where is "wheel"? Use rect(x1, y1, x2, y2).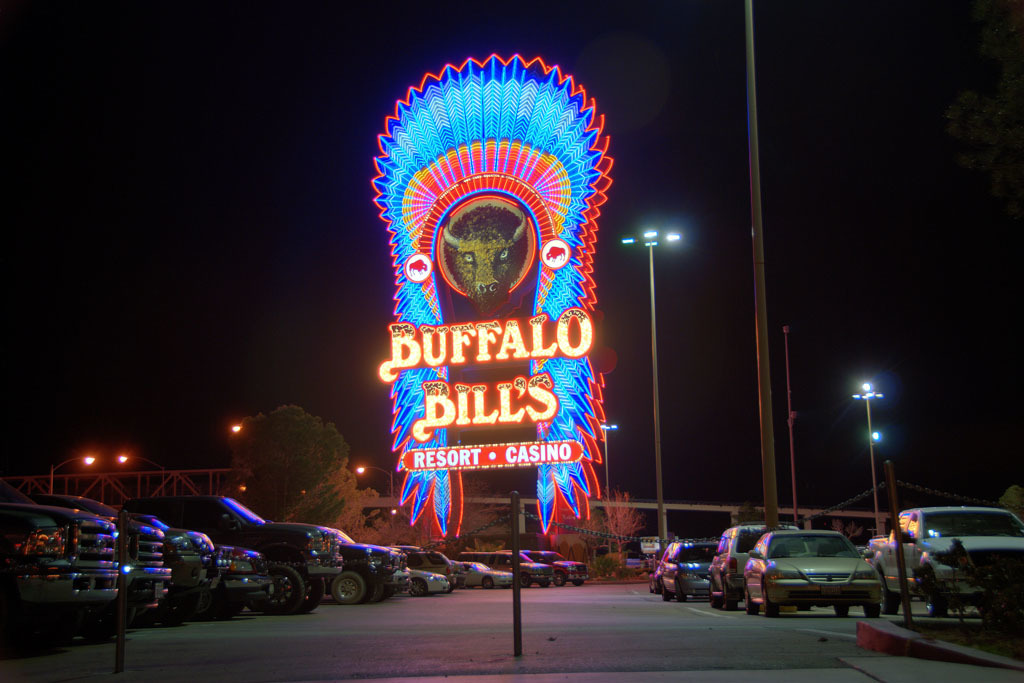
rect(305, 573, 323, 610).
